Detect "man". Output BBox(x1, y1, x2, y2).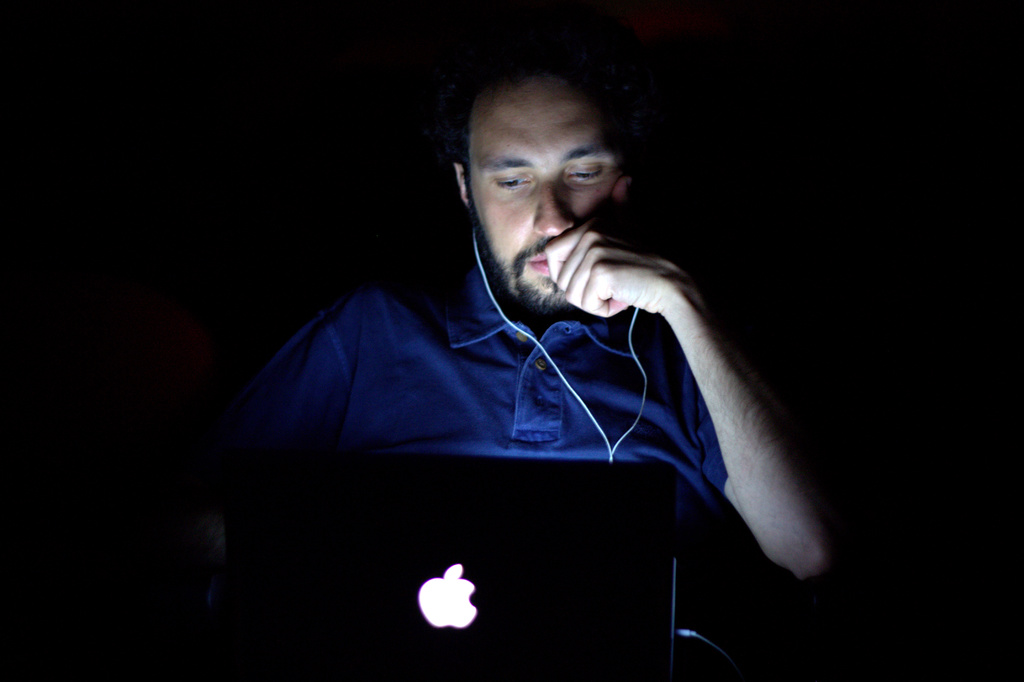
BBox(213, 33, 857, 635).
